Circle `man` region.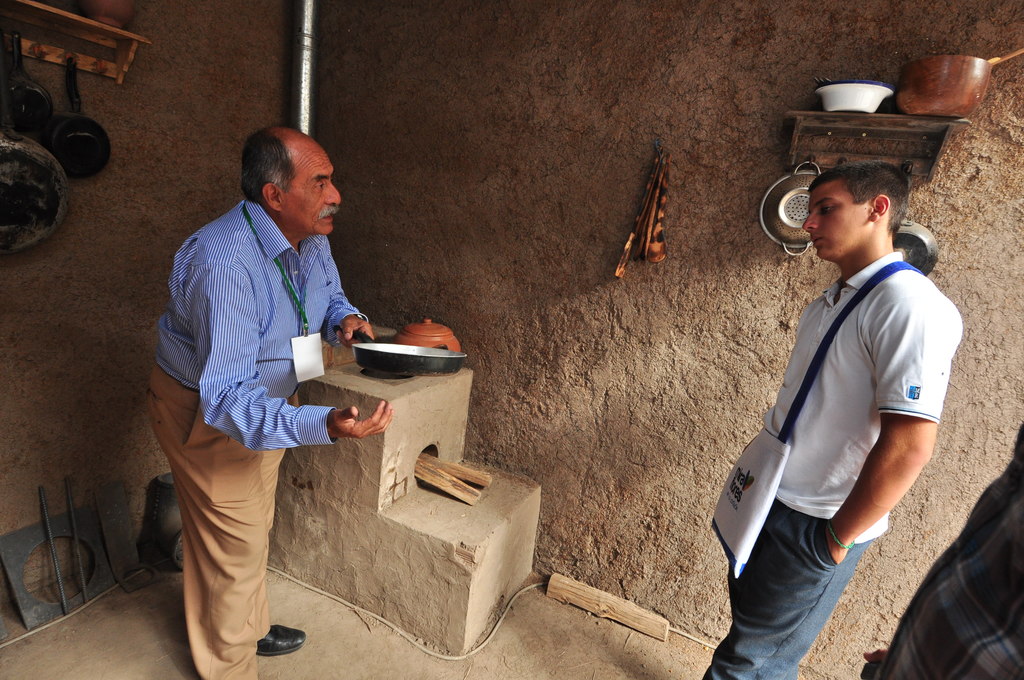
Region: {"left": 149, "top": 127, "right": 392, "bottom": 679}.
